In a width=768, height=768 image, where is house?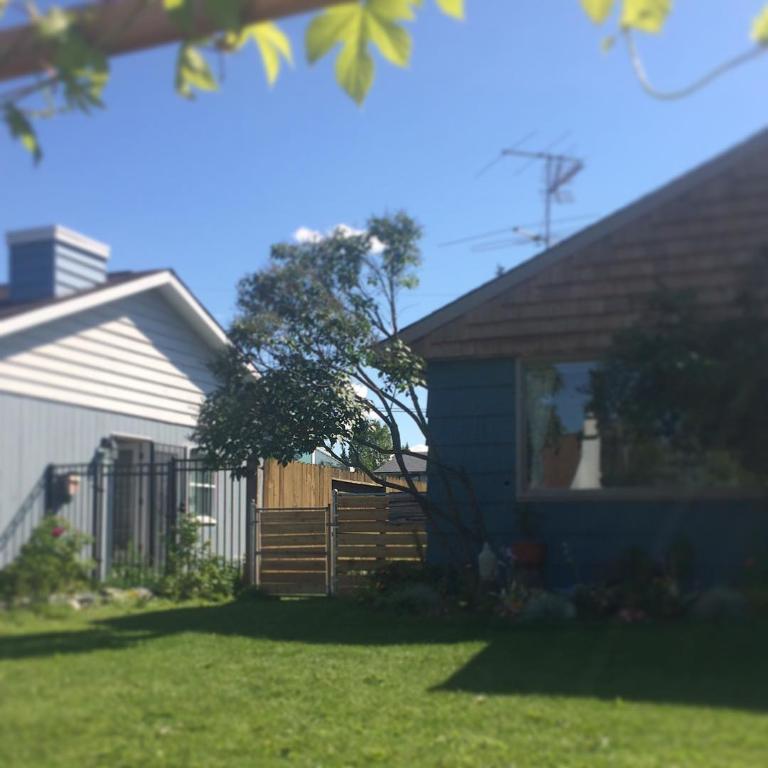
366,119,767,624.
